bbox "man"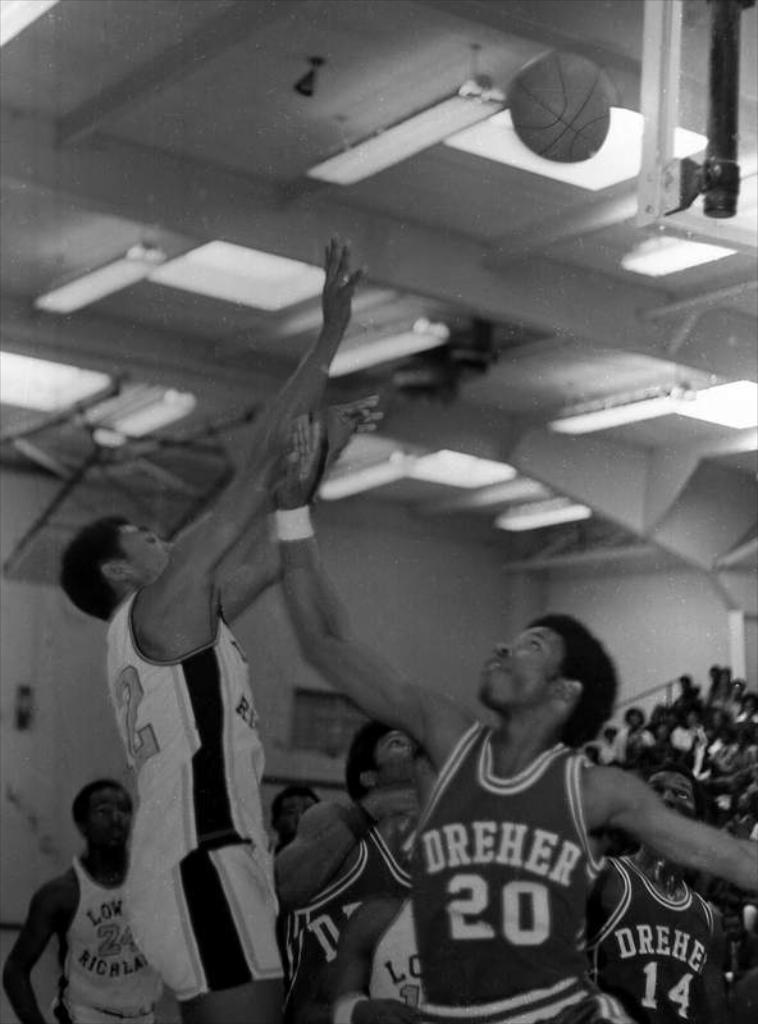
left=0, top=764, right=215, bottom=1023
